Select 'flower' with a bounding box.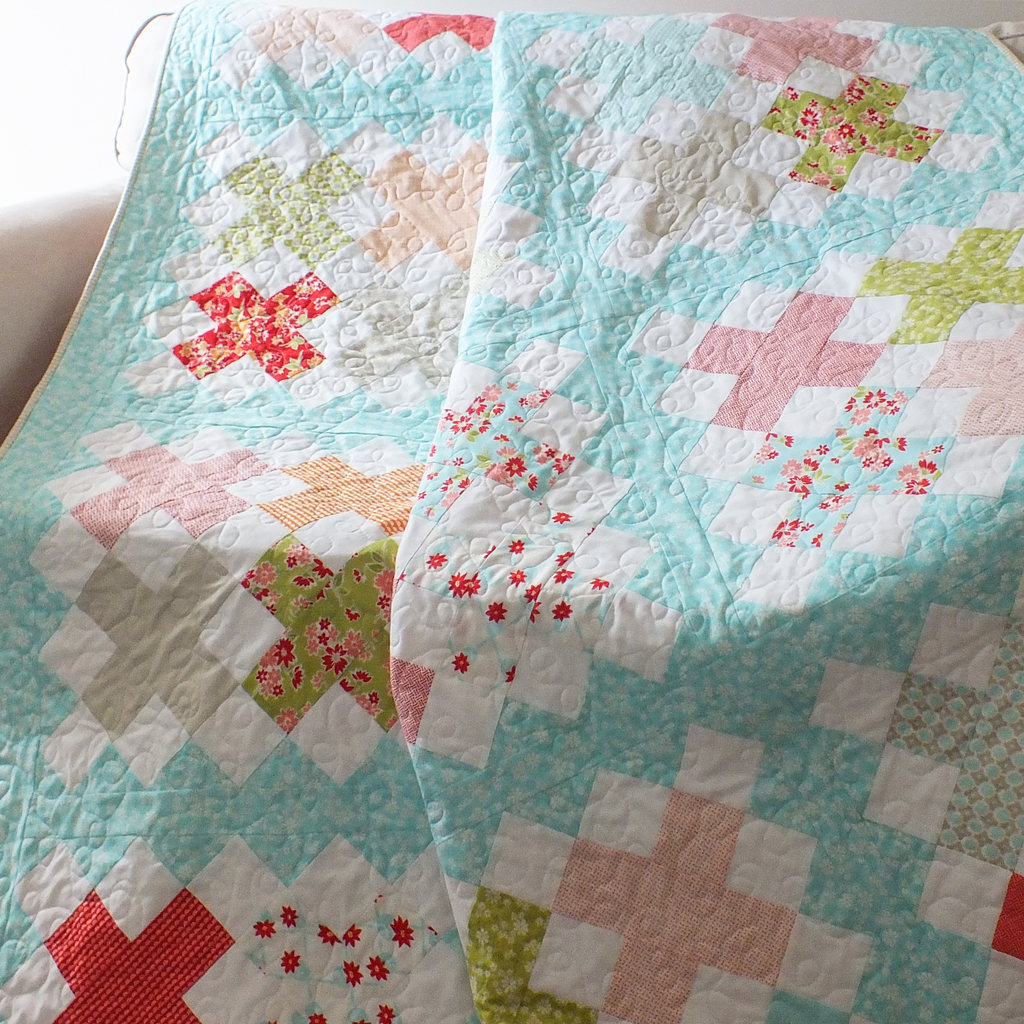
Rect(508, 568, 527, 586).
